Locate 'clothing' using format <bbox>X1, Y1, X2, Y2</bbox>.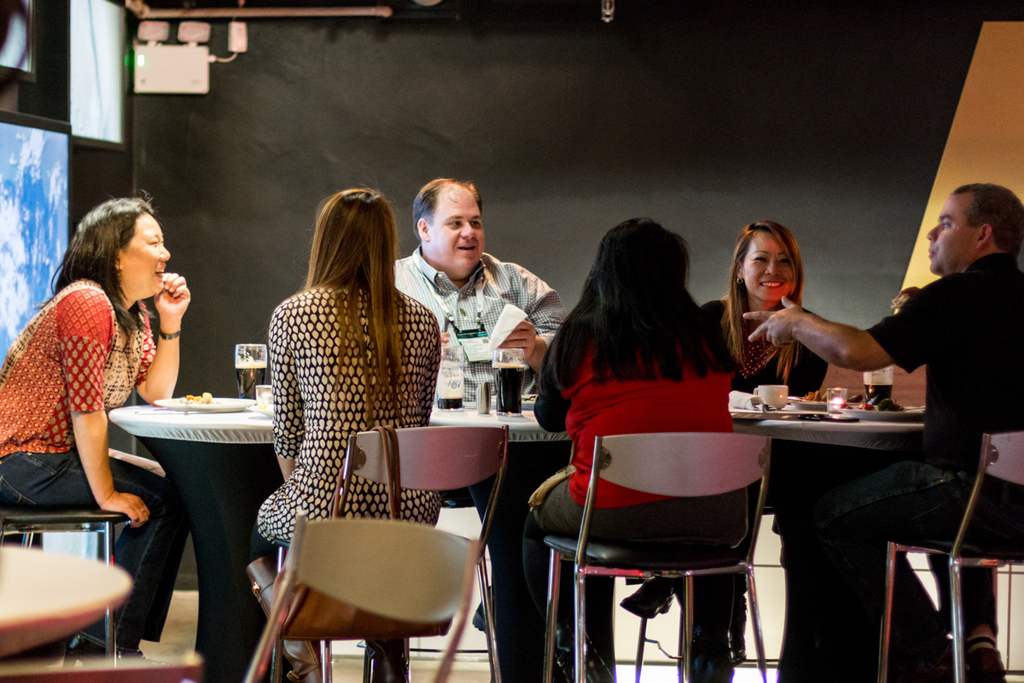
<bbox>246, 253, 439, 519</bbox>.
